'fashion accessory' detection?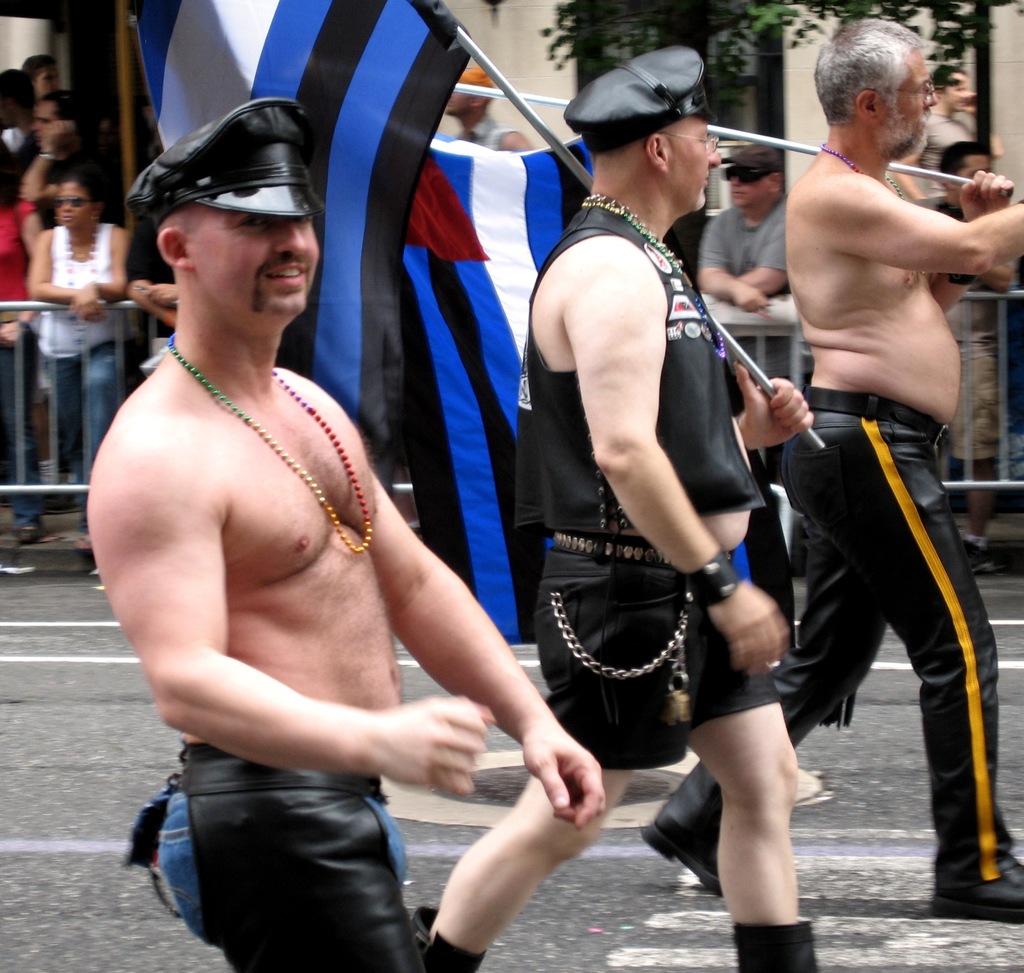
select_region(169, 331, 370, 563)
